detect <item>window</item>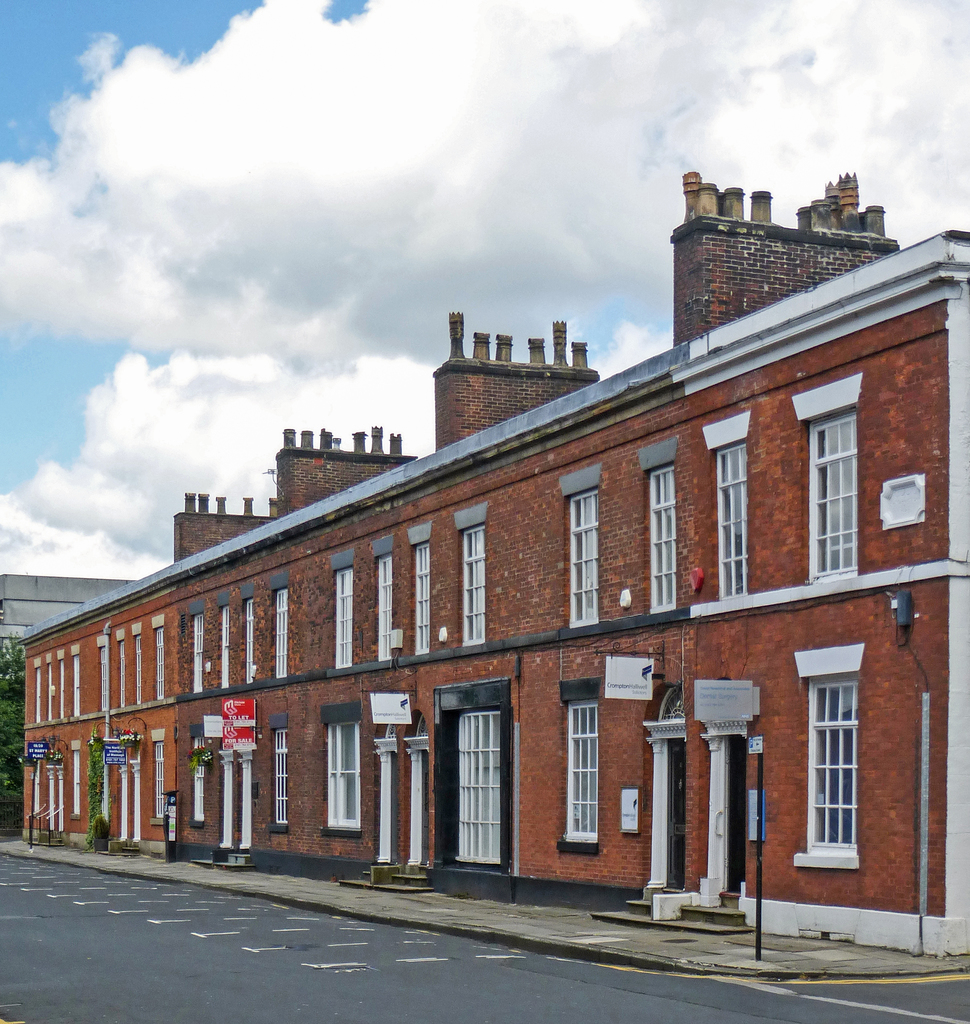
815,636,902,895
